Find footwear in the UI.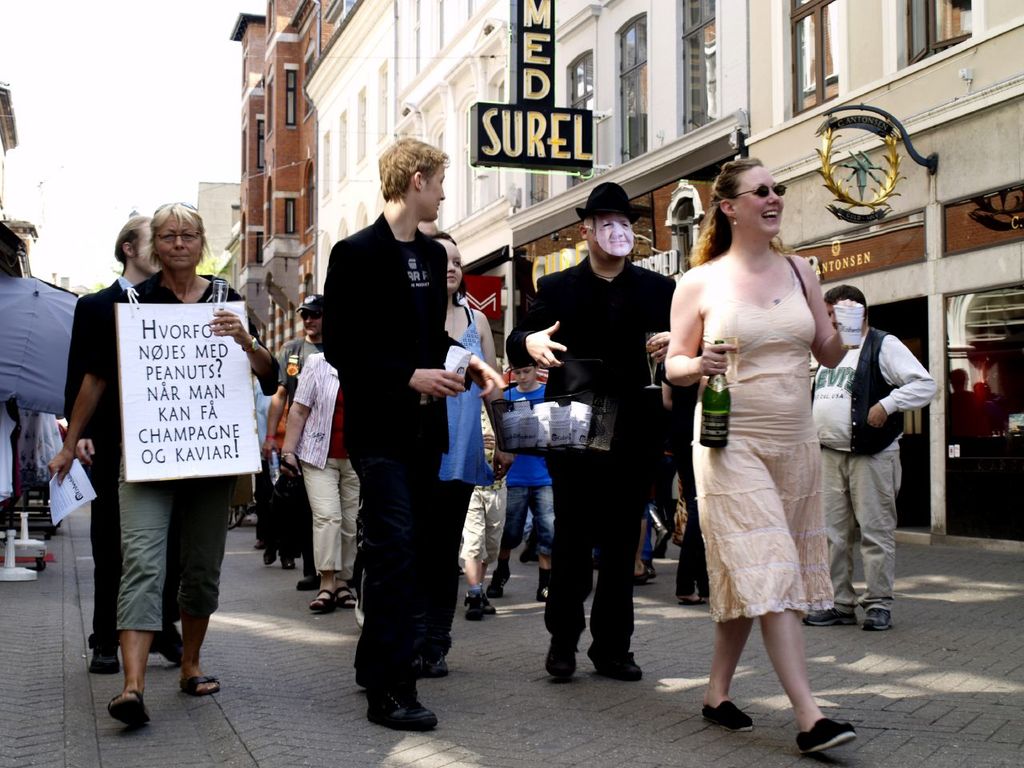
UI element at bbox=[697, 702, 751, 730].
